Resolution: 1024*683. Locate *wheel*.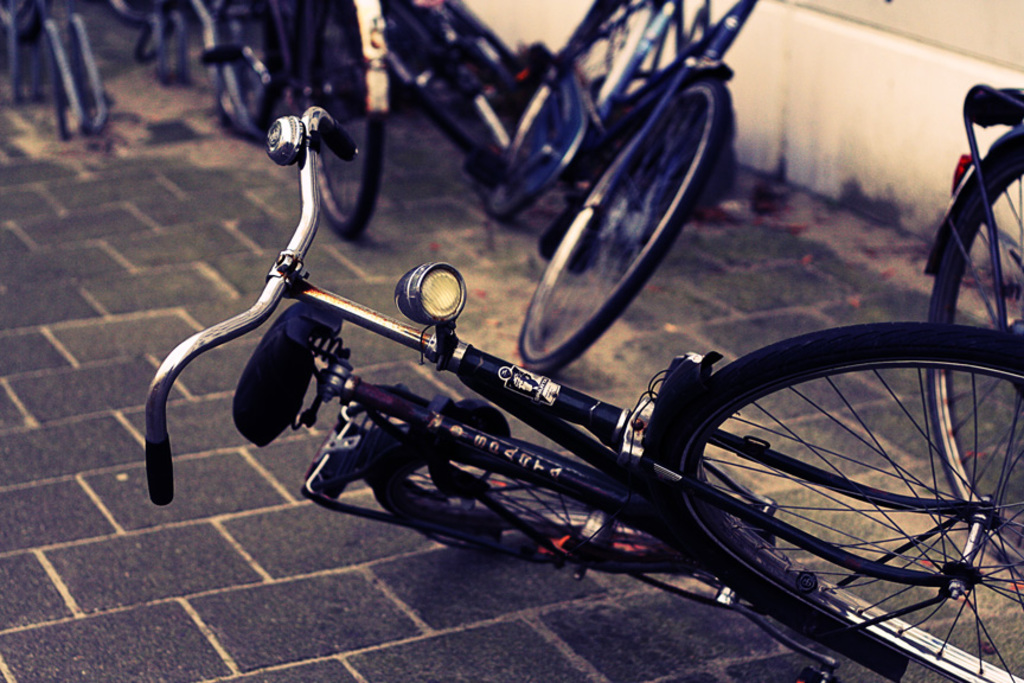
rect(668, 306, 1000, 644).
